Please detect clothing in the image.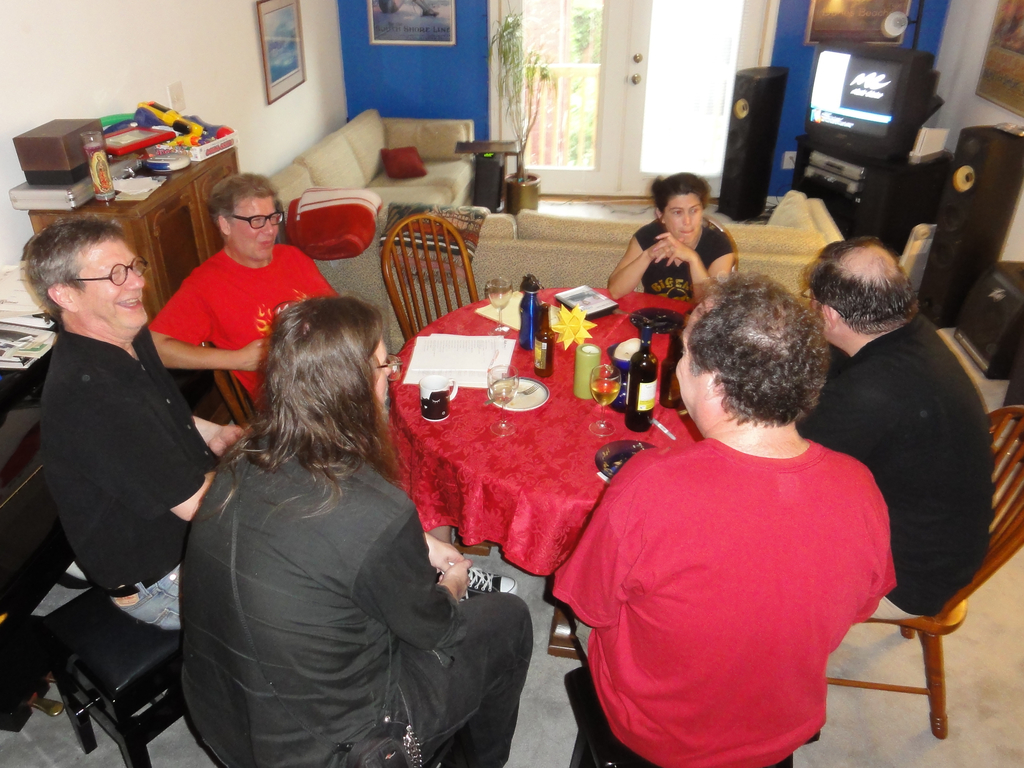
<bbox>184, 436, 538, 767</bbox>.
